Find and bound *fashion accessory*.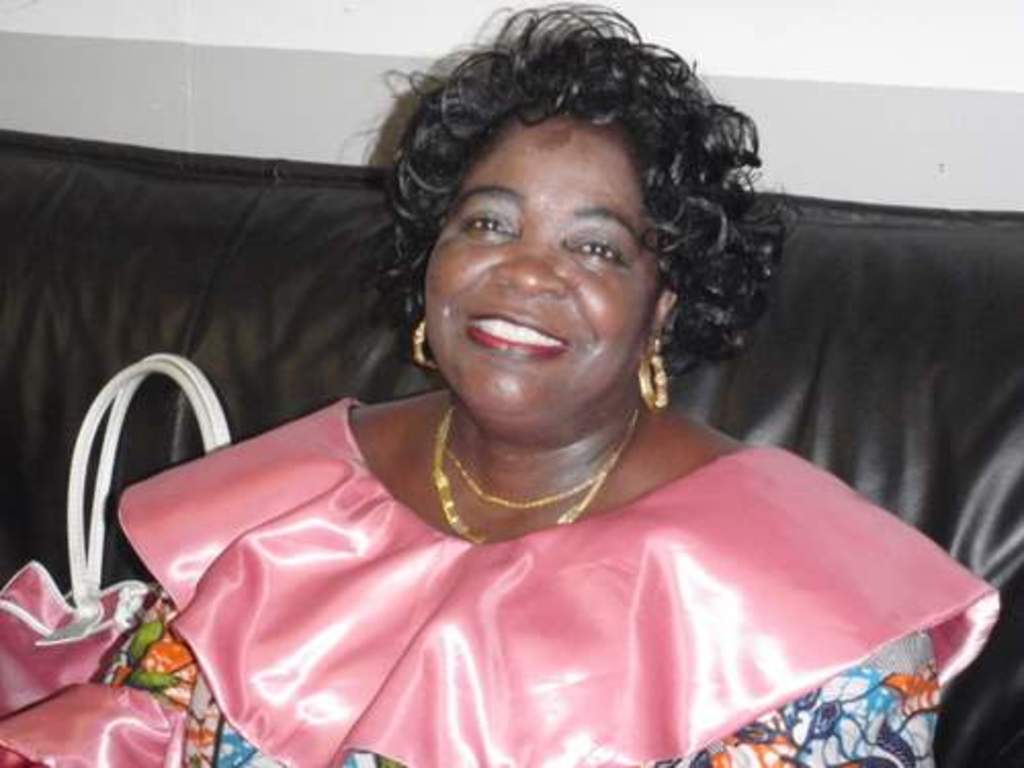
Bound: bbox(412, 319, 440, 371).
